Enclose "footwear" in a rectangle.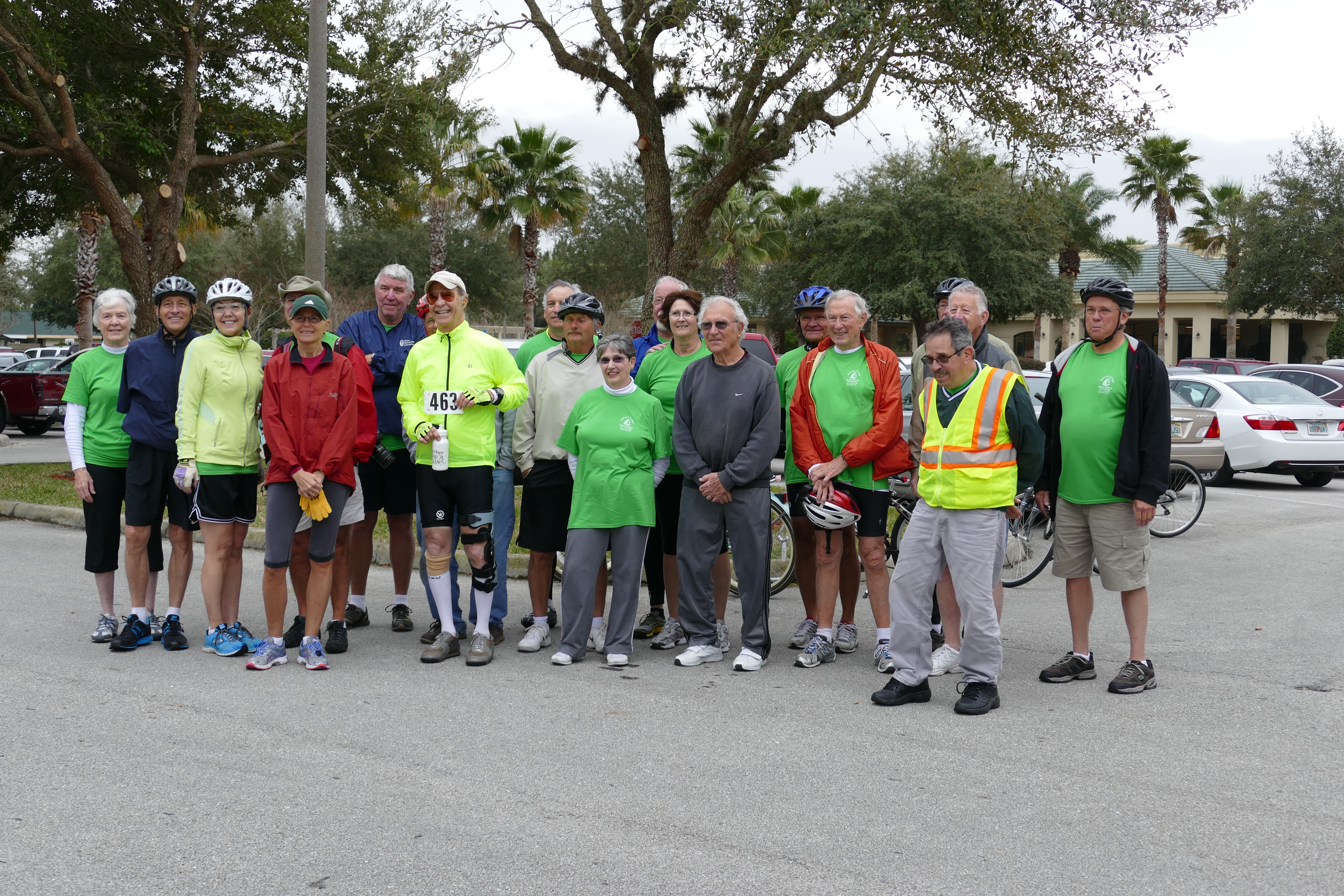
BBox(22, 151, 29, 158).
